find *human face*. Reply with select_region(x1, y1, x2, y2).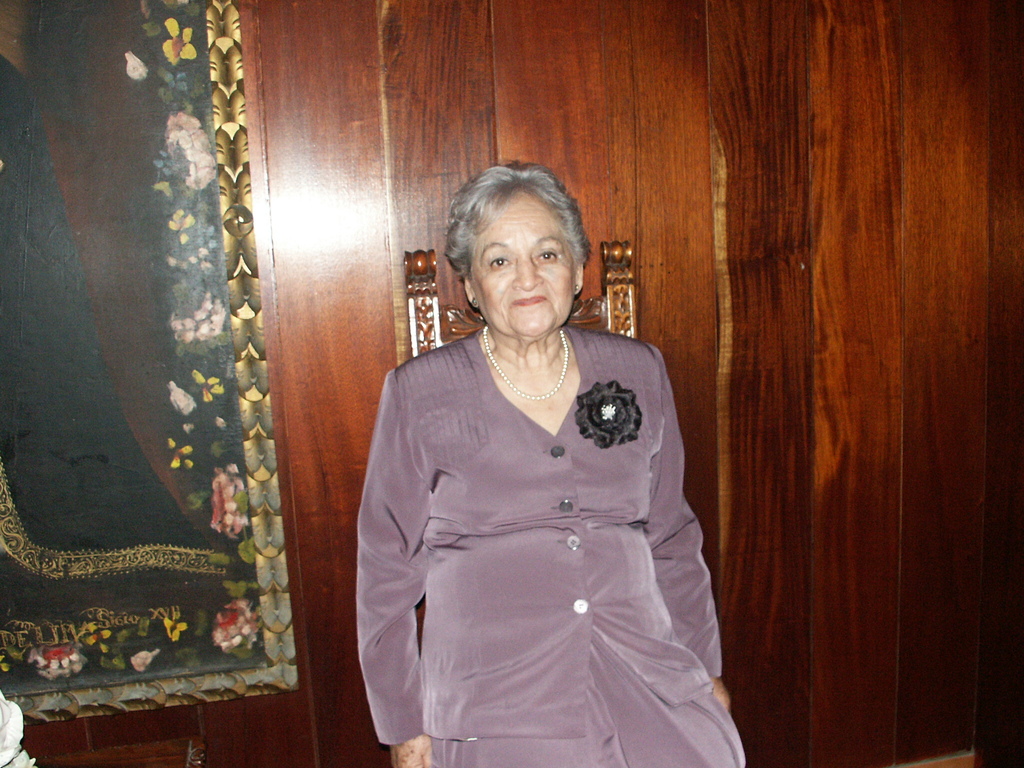
select_region(468, 190, 578, 337).
